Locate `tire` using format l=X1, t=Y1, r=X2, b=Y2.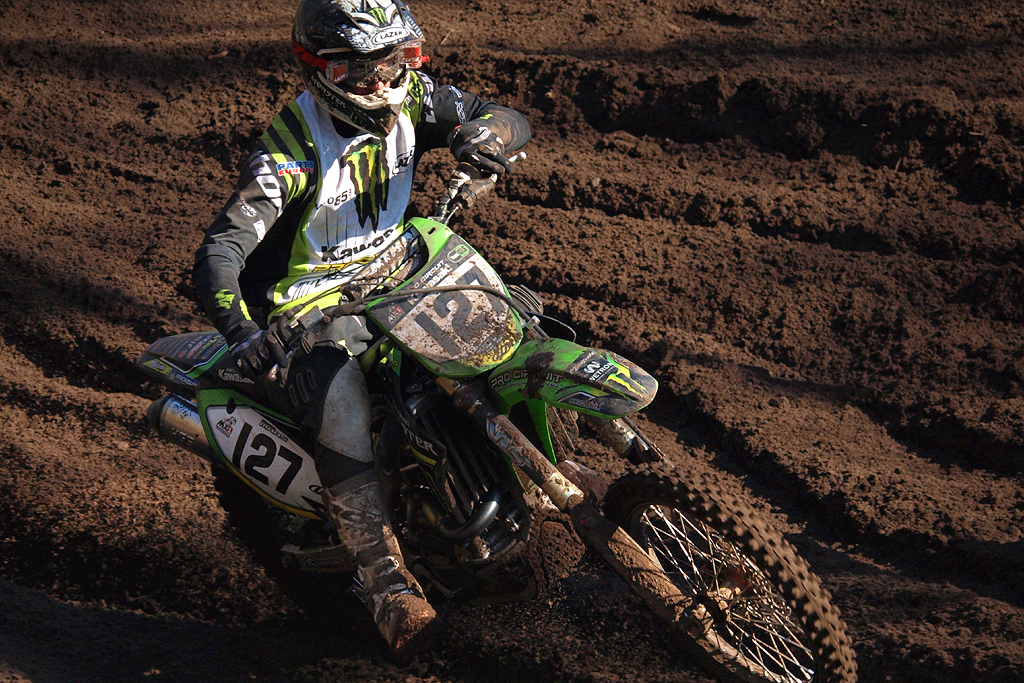
l=573, t=465, r=848, b=682.
